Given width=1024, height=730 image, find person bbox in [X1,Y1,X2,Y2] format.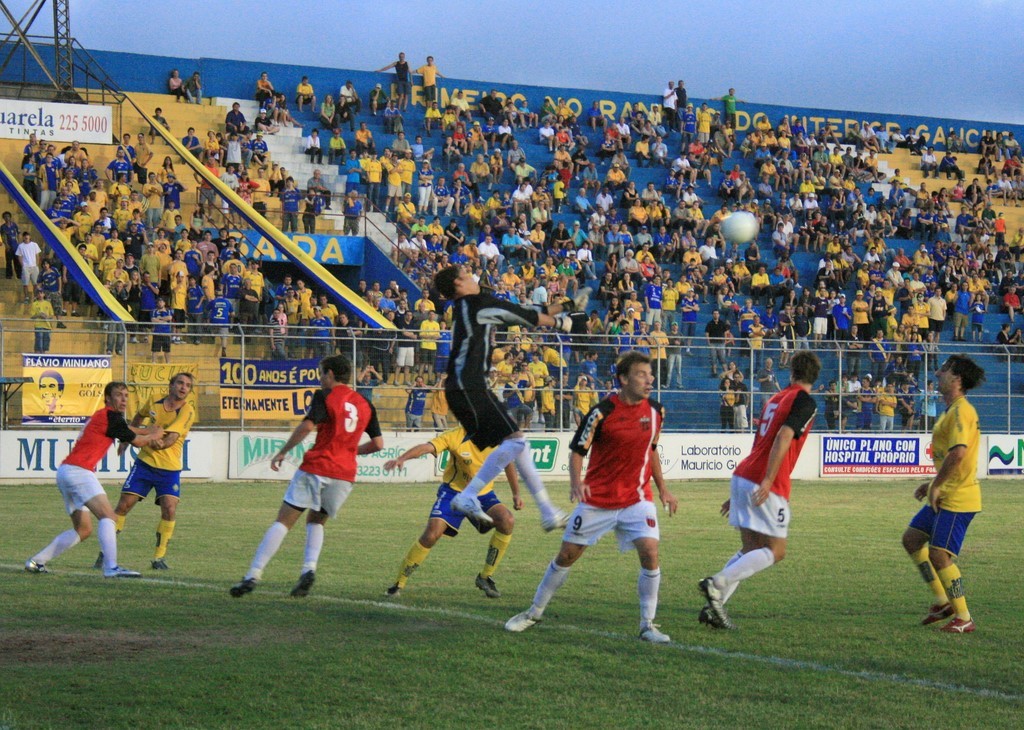
[0,209,25,281].
